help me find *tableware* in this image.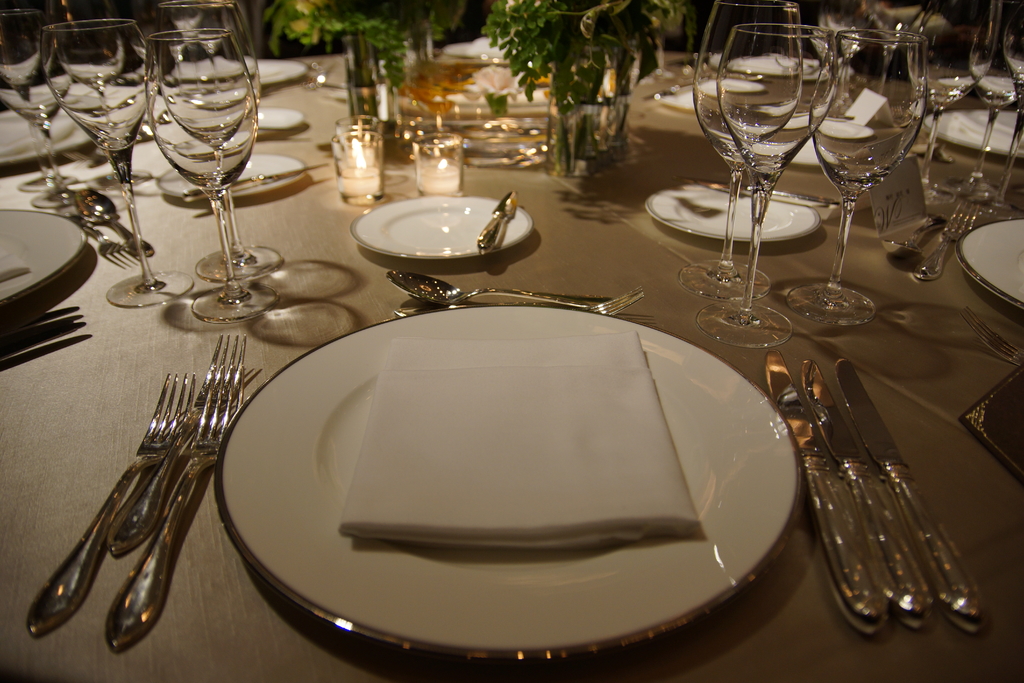
Found it: bbox=[111, 331, 250, 559].
